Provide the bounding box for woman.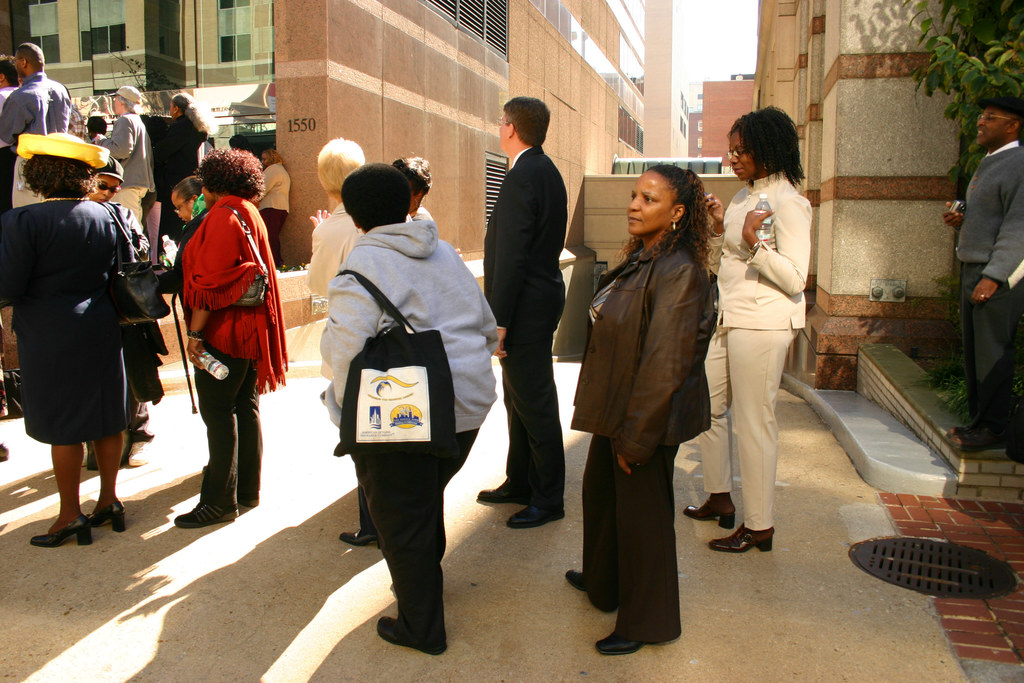
select_region(77, 152, 172, 457).
